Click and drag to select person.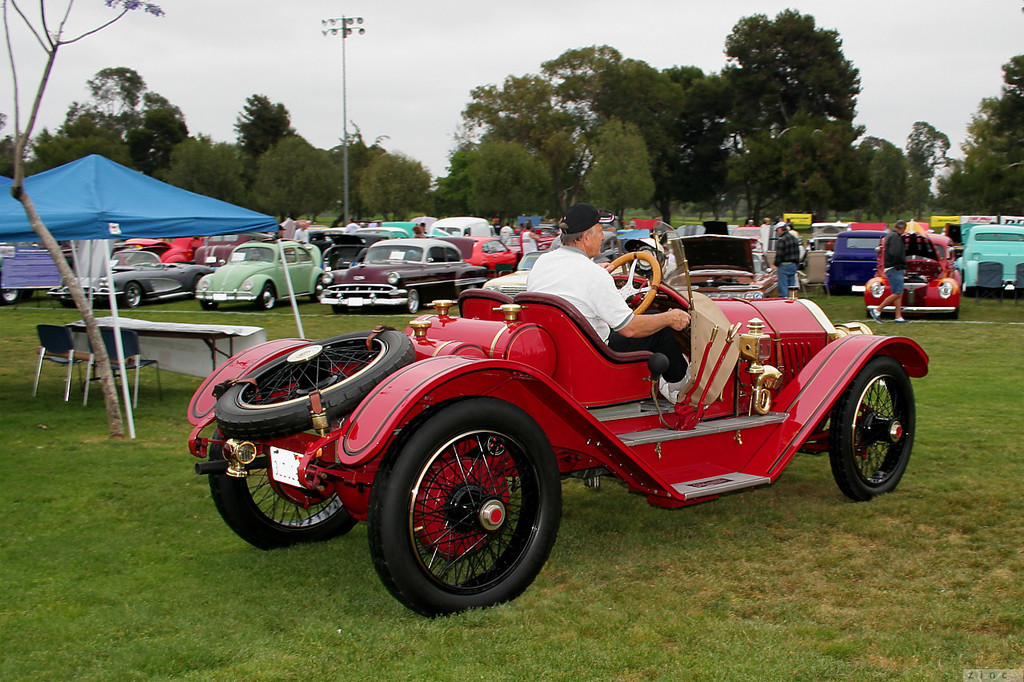
Selection: {"x1": 347, "y1": 218, "x2": 359, "y2": 227}.
